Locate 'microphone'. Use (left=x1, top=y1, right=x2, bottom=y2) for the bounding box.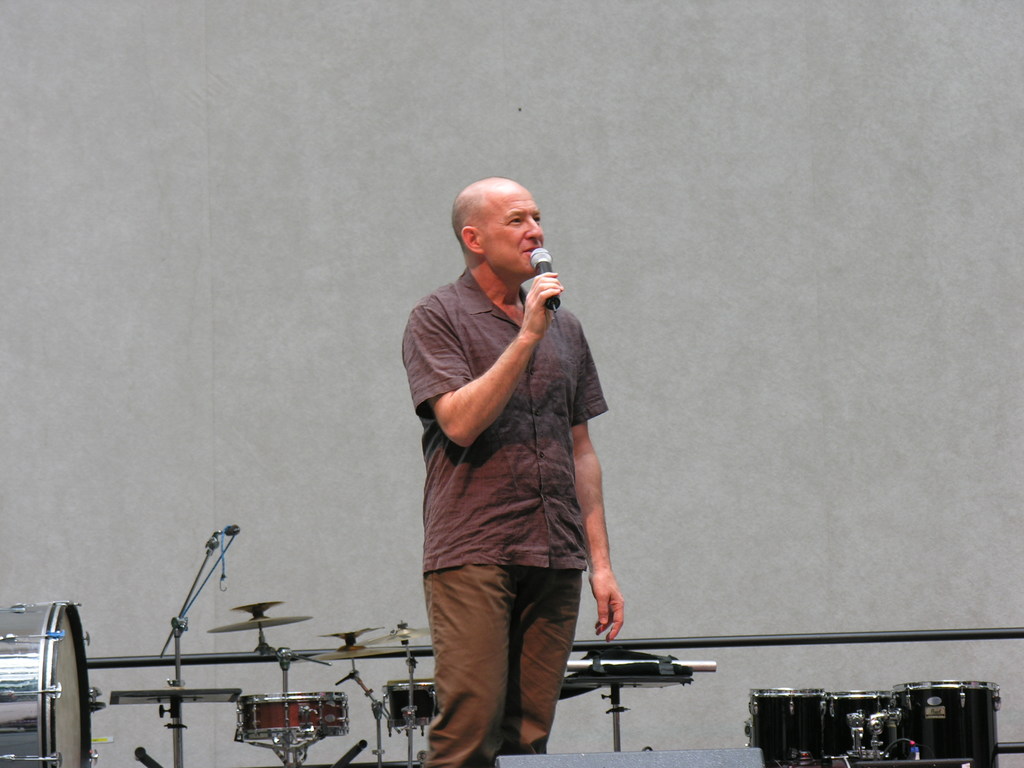
(left=198, top=522, right=248, bottom=573).
